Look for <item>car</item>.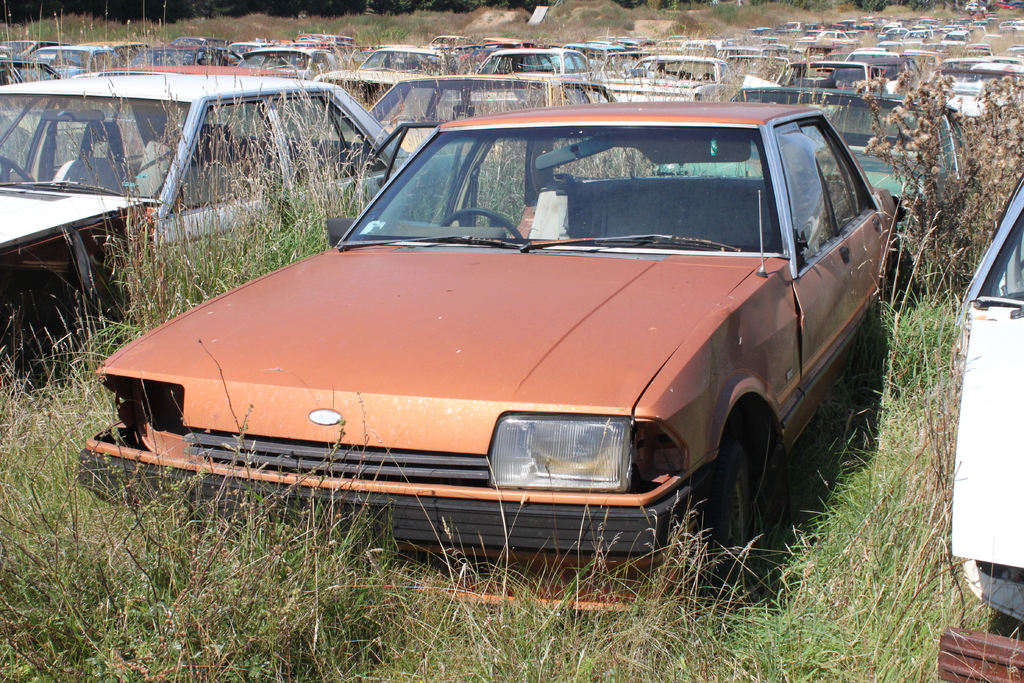
Found: box(0, 65, 463, 383).
